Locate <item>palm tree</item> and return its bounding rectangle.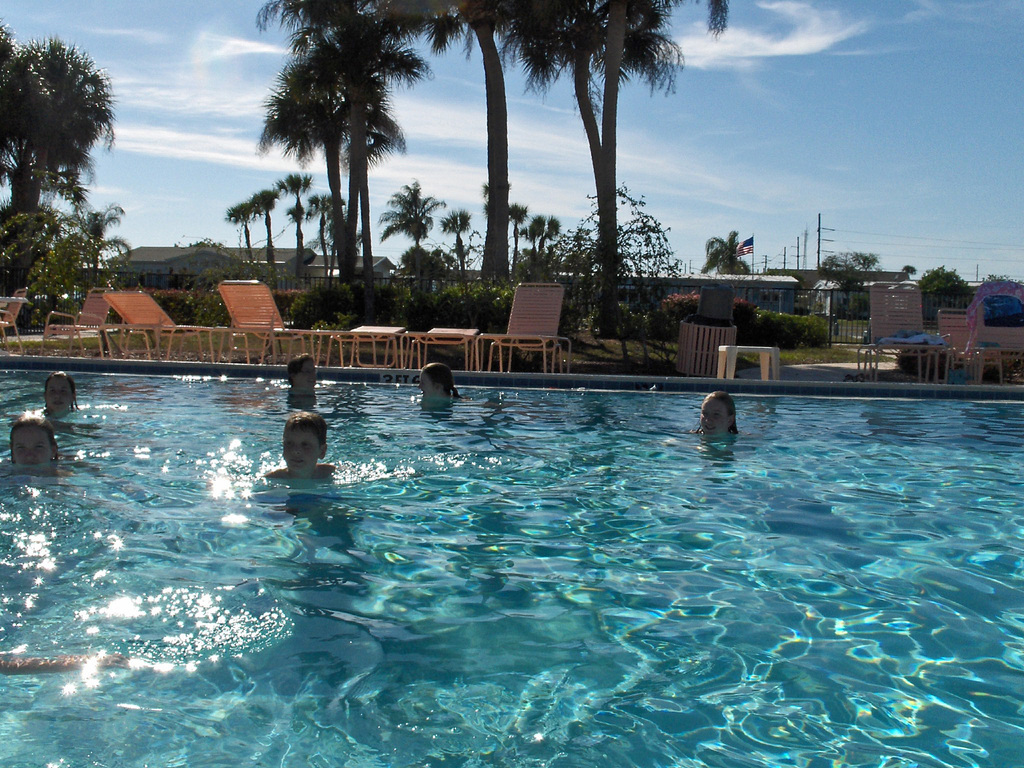
bbox(431, 208, 467, 256).
